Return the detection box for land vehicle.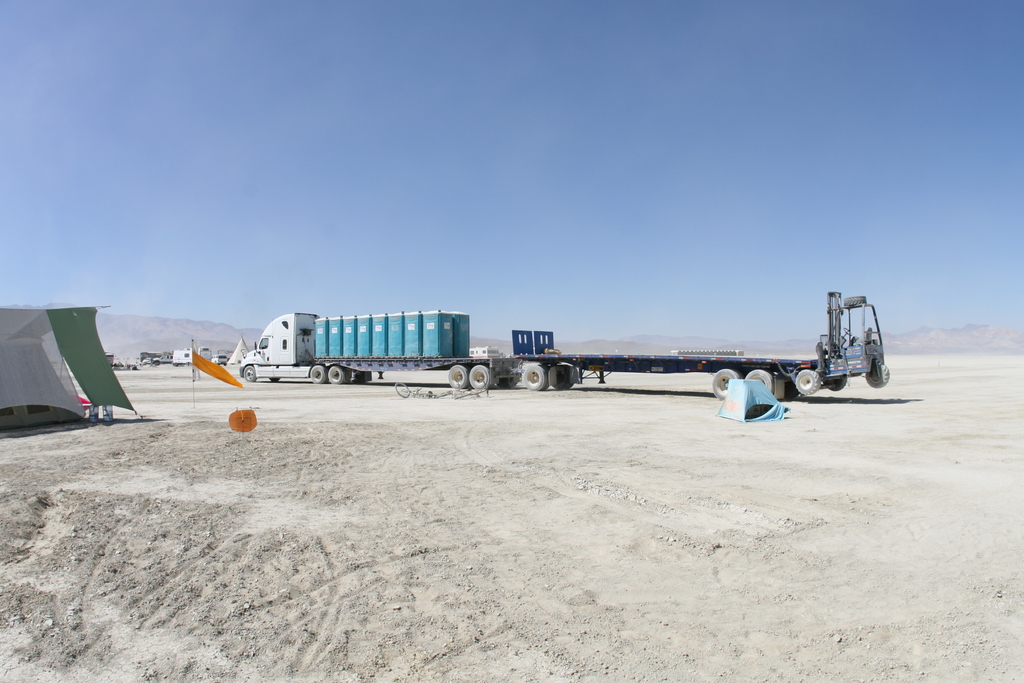
172:348:191:368.
